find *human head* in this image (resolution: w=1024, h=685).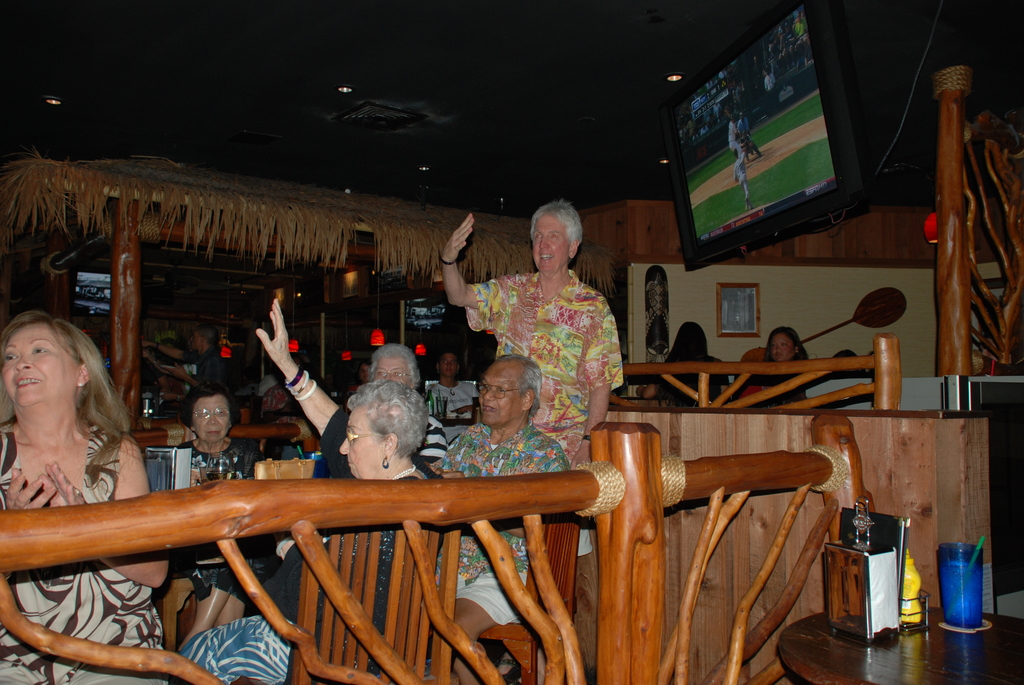
rect(177, 384, 240, 447).
